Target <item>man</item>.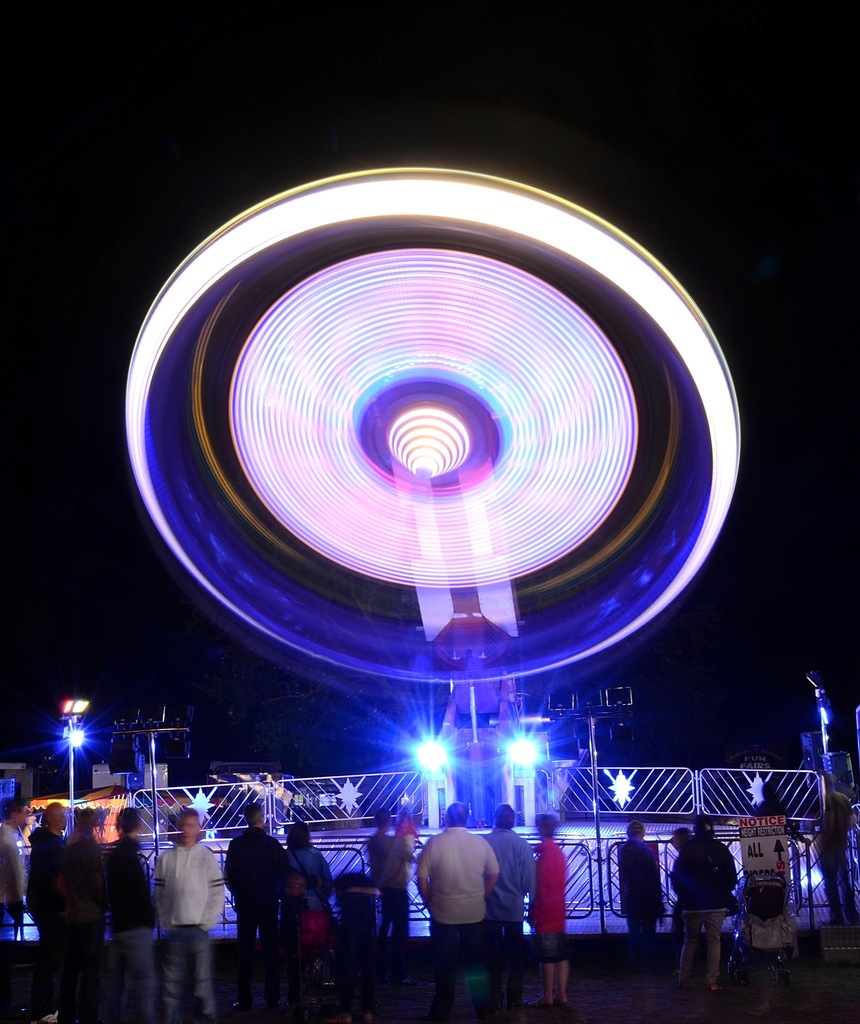
Target region: x1=97 y1=798 x2=159 y2=1015.
